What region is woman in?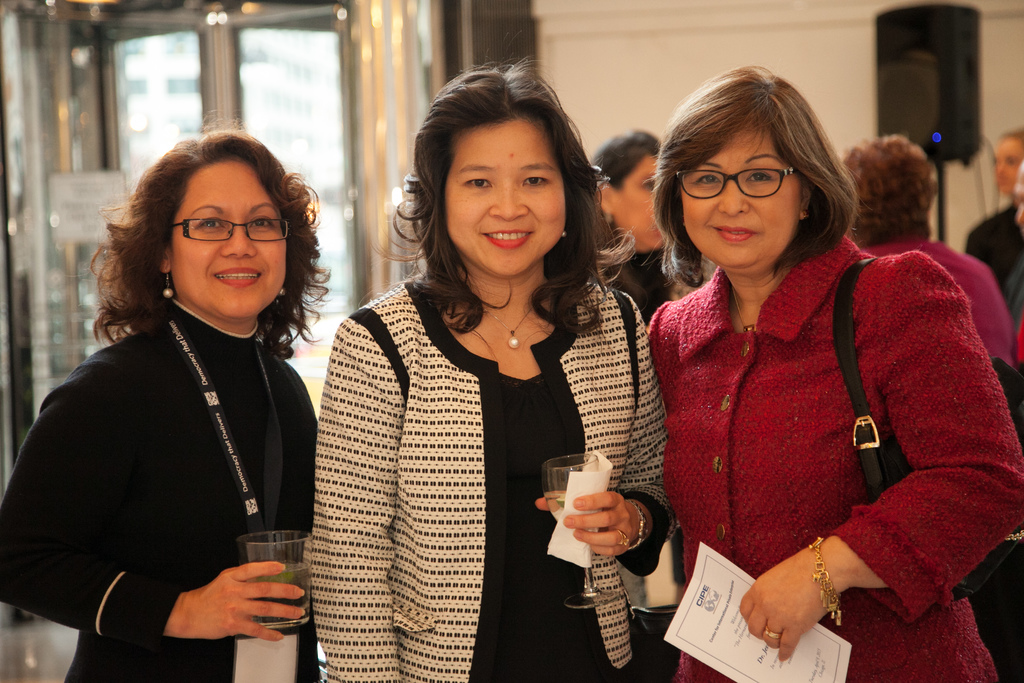
<region>643, 60, 1023, 682</region>.
